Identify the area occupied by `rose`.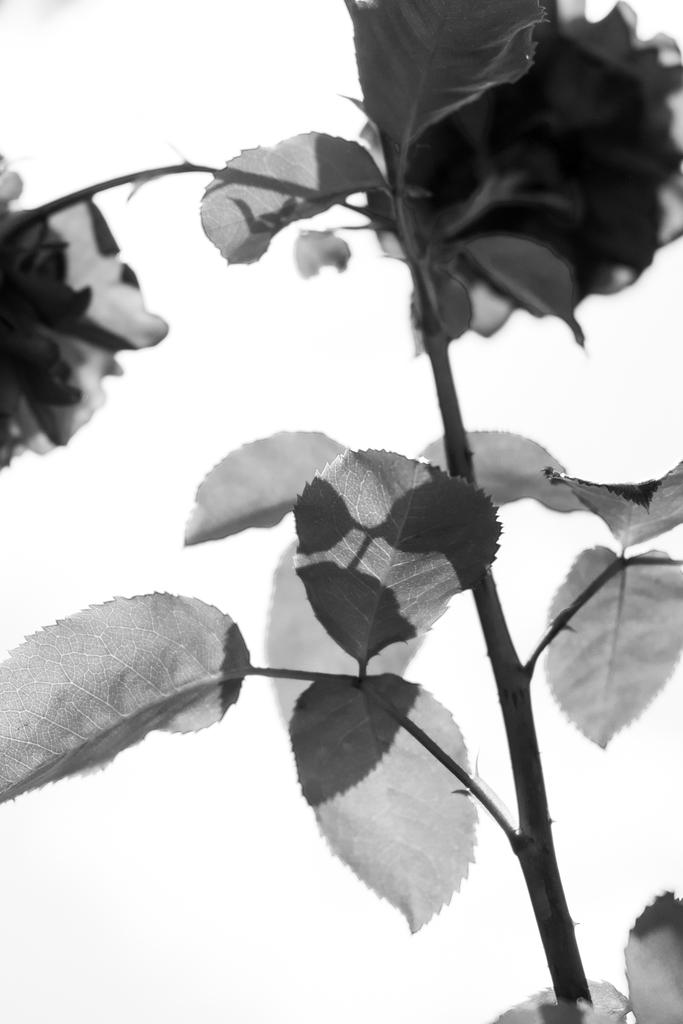
Area: region(0, 150, 170, 470).
